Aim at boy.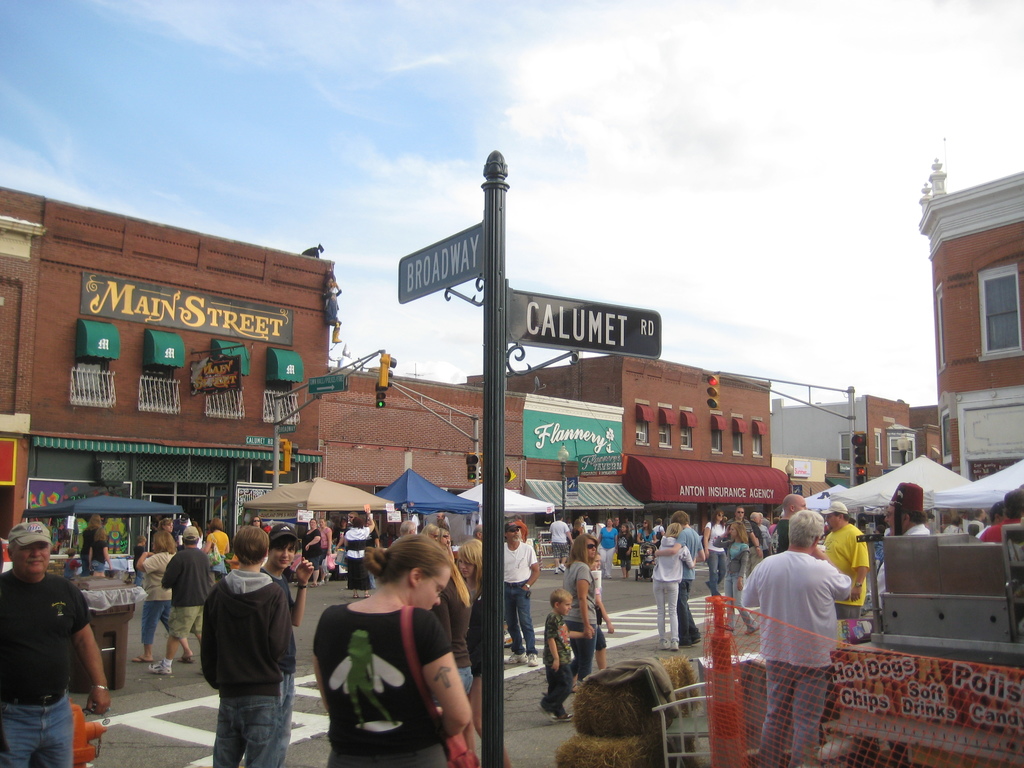
Aimed at (x1=130, y1=536, x2=145, y2=585).
